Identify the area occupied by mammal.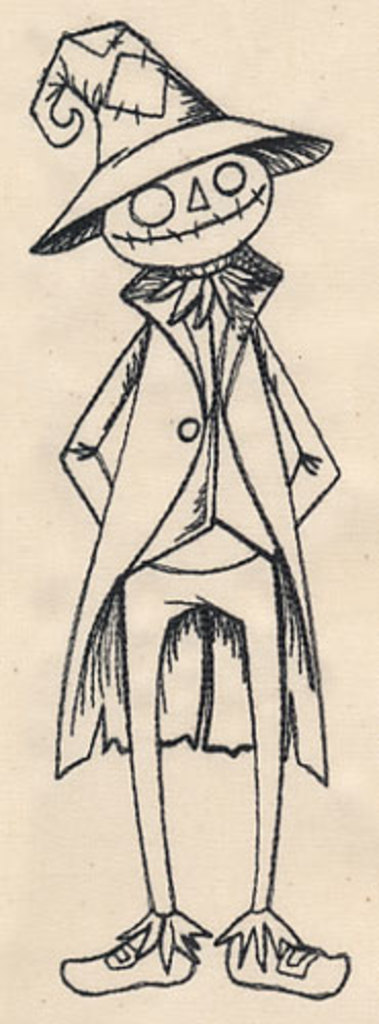
Area: 33, 16, 344, 1004.
